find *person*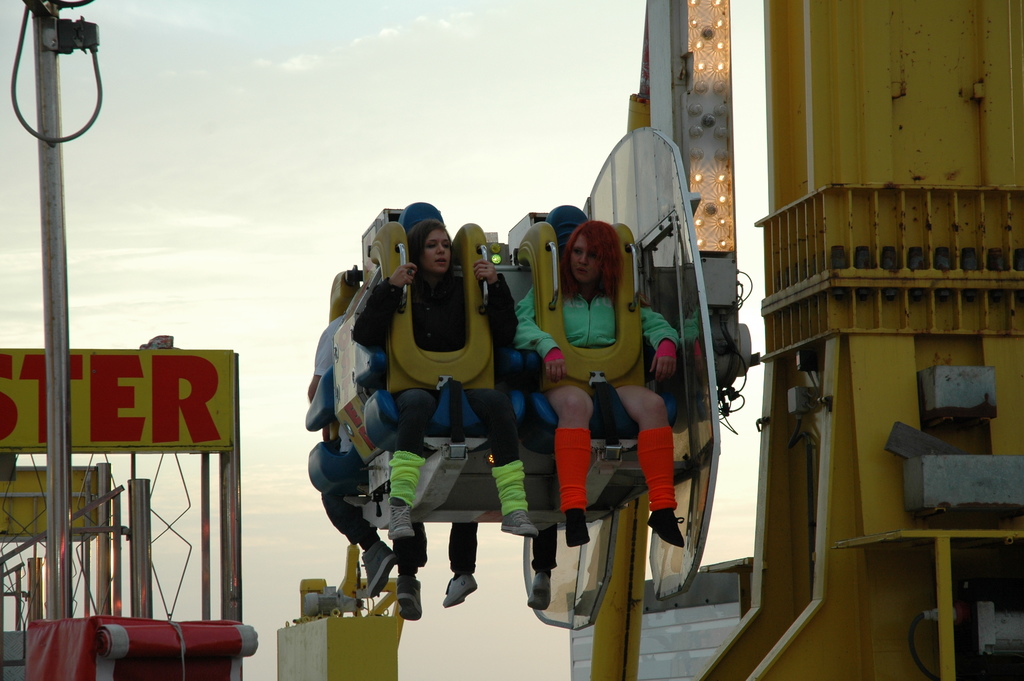
(349,218,540,543)
